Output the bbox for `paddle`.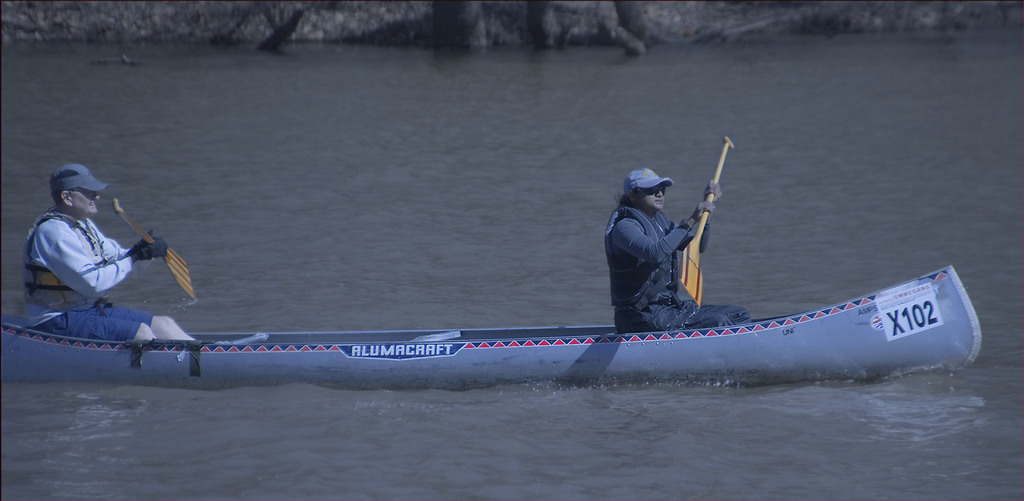
box(111, 195, 197, 302).
